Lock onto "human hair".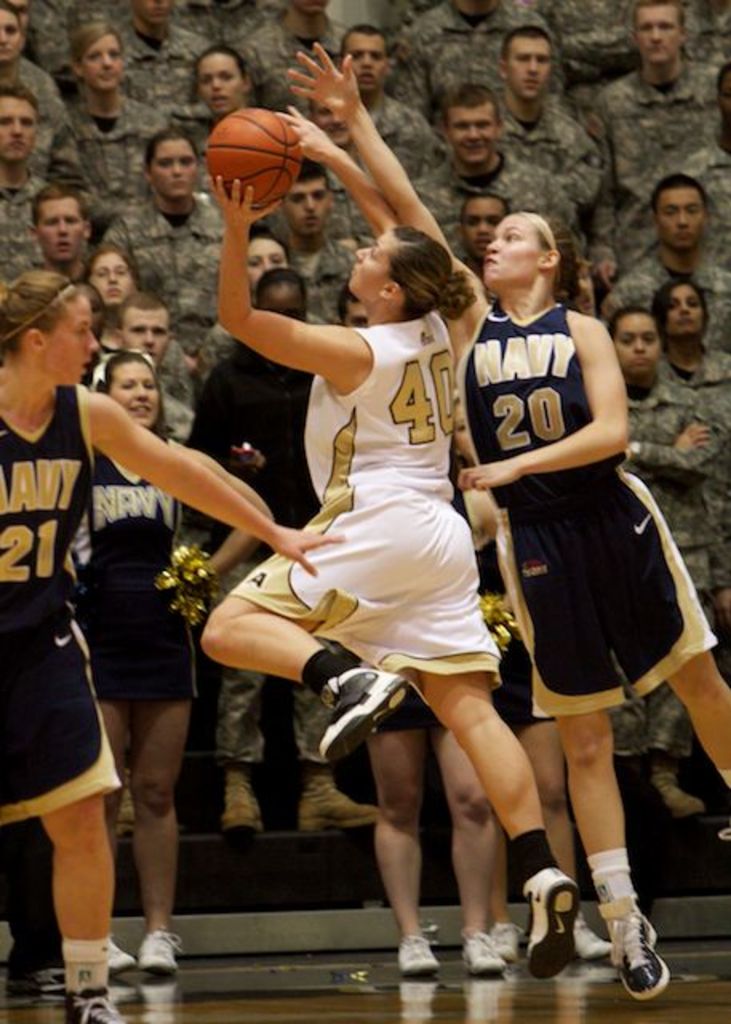
Locked: bbox=(83, 243, 142, 282).
